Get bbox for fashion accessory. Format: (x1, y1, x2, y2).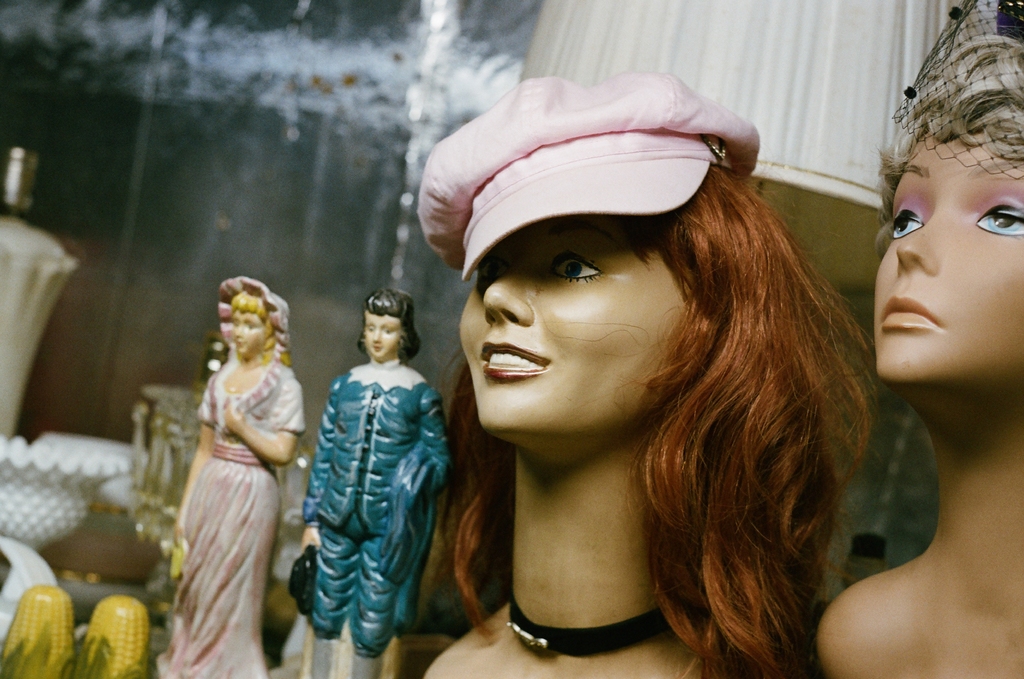
(417, 69, 762, 278).
